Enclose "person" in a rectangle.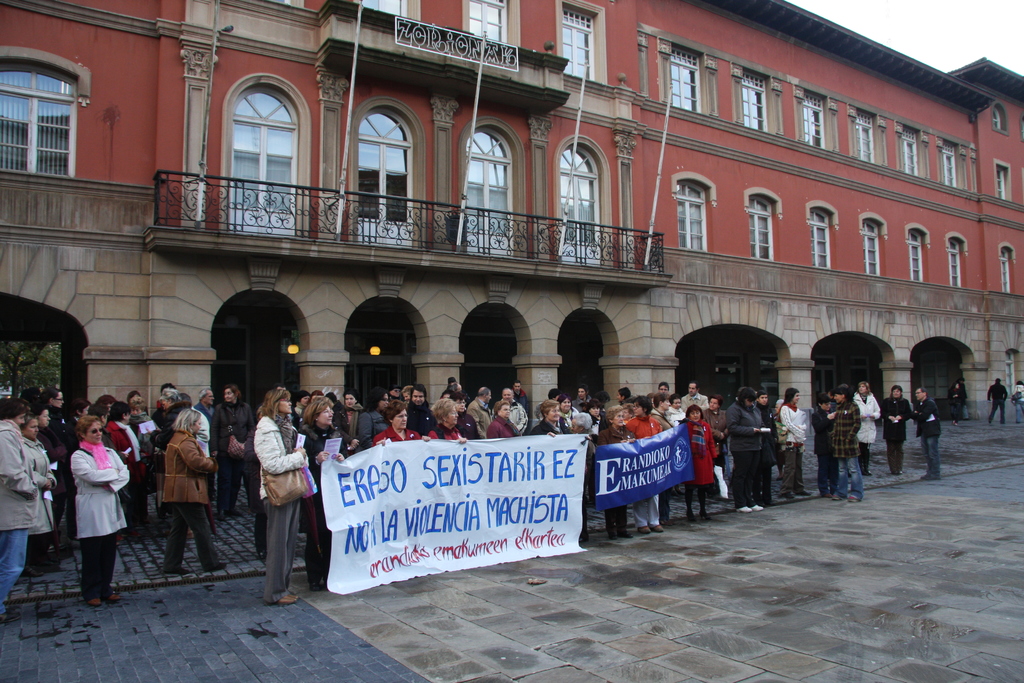
detection(845, 377, 876, 472).
